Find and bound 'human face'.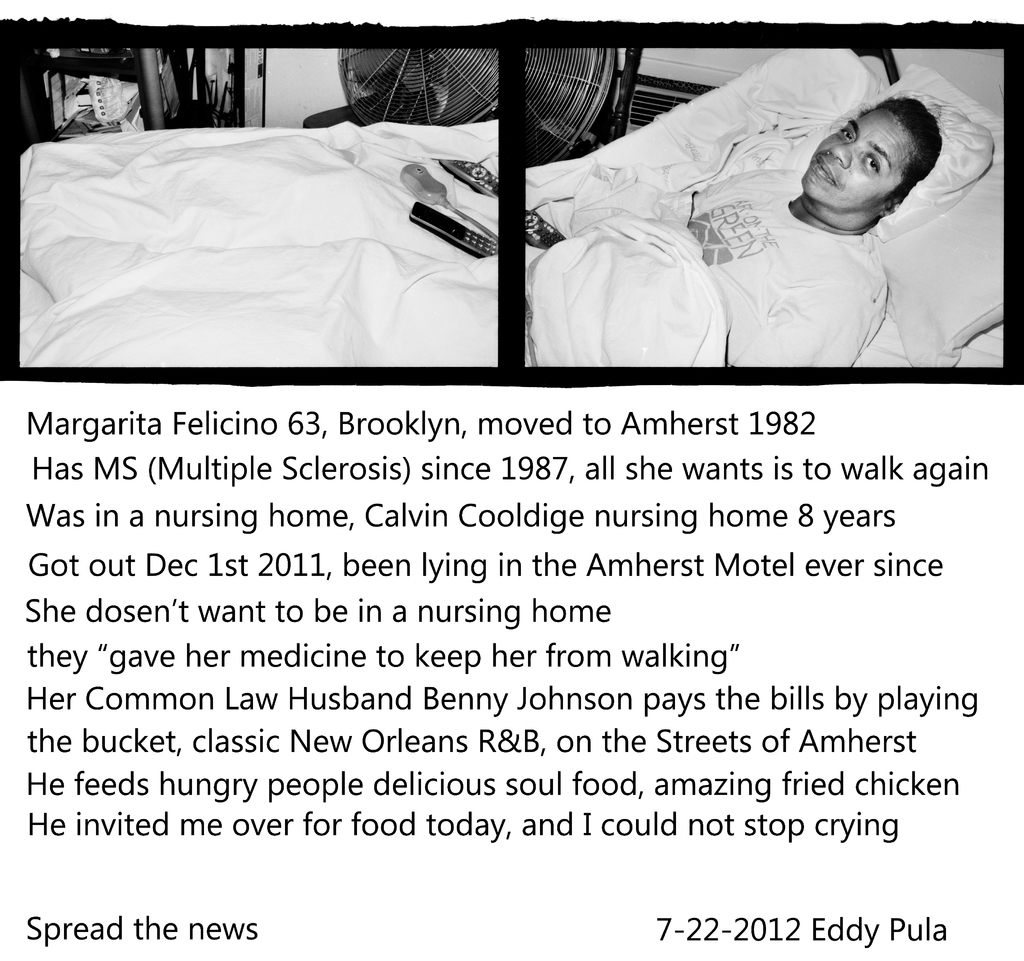
Bound: (left=801, top=108, right=914, bottom=208).
